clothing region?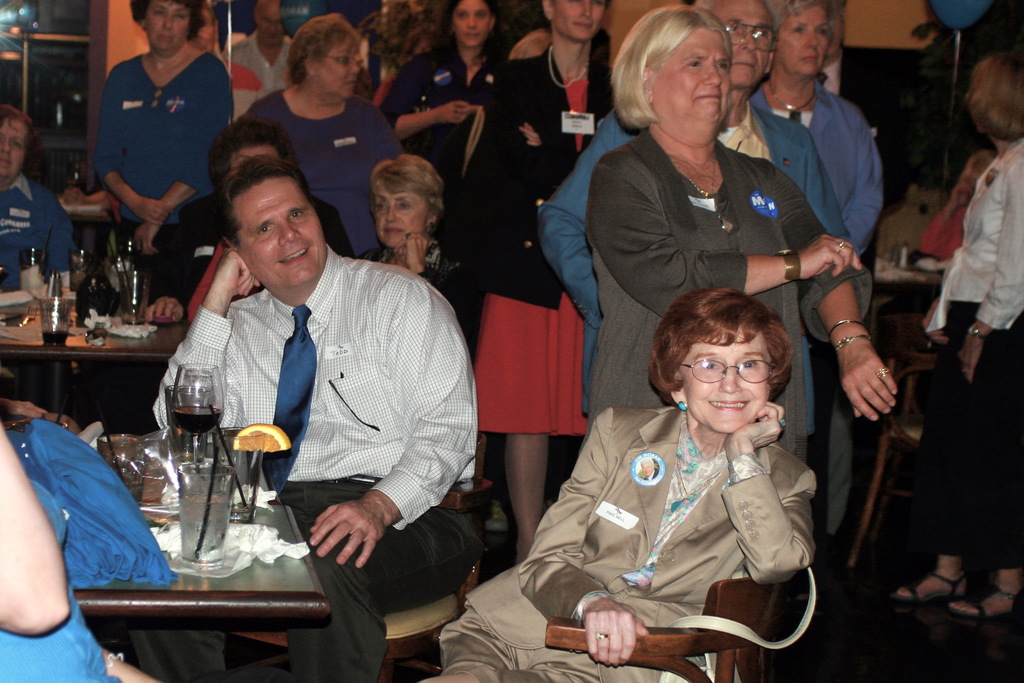
left=0, top=176, right=73, bottom=295
